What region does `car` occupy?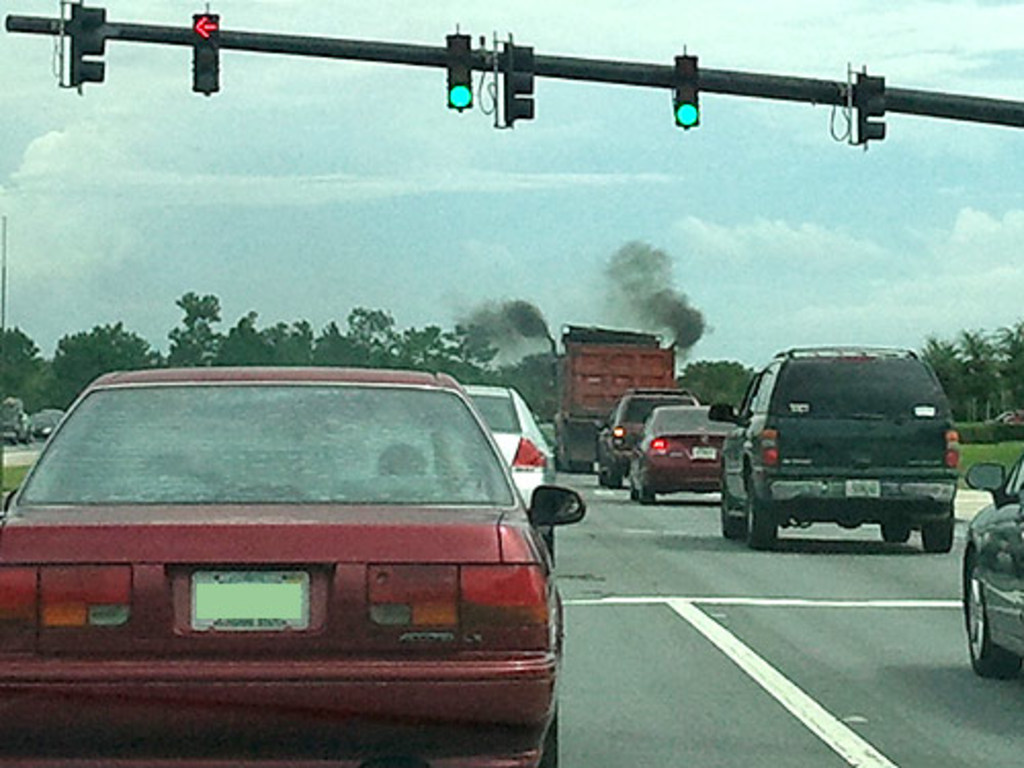
locate(709, 348, 967, 549).
